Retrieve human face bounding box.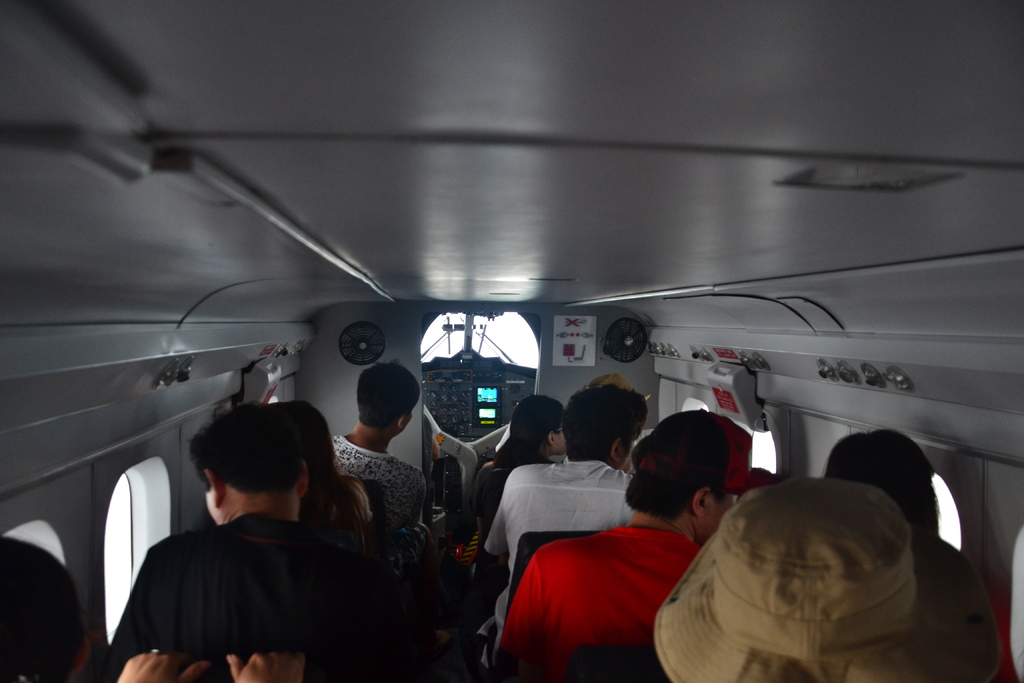
Bounding box: (left=696, top=497, right=735, bottom=545).
